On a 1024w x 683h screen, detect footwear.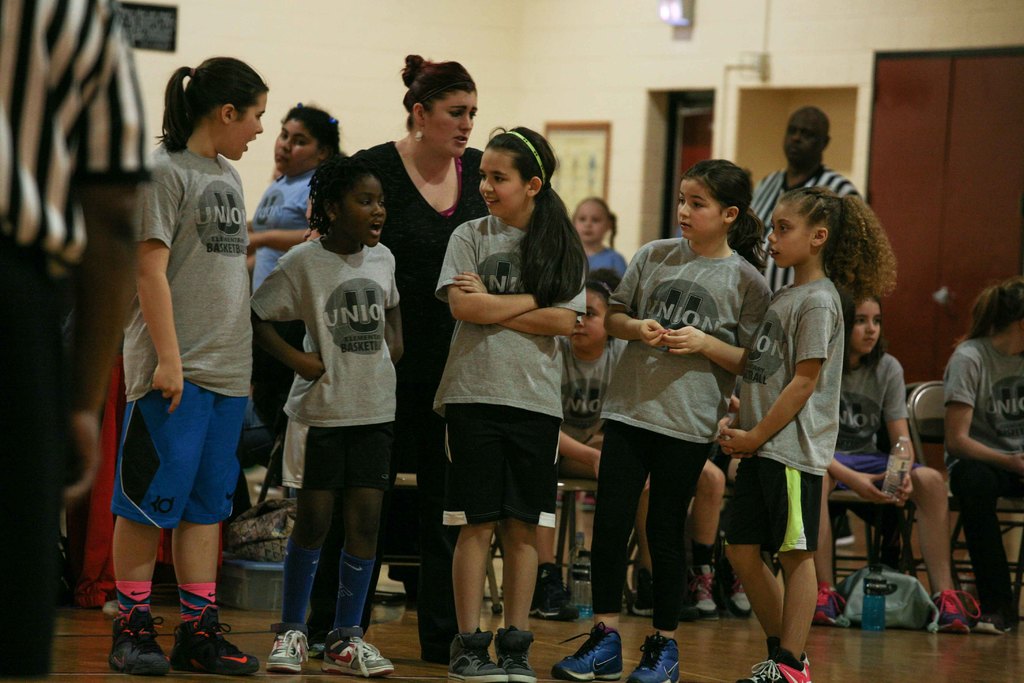
547:621:627:682.
